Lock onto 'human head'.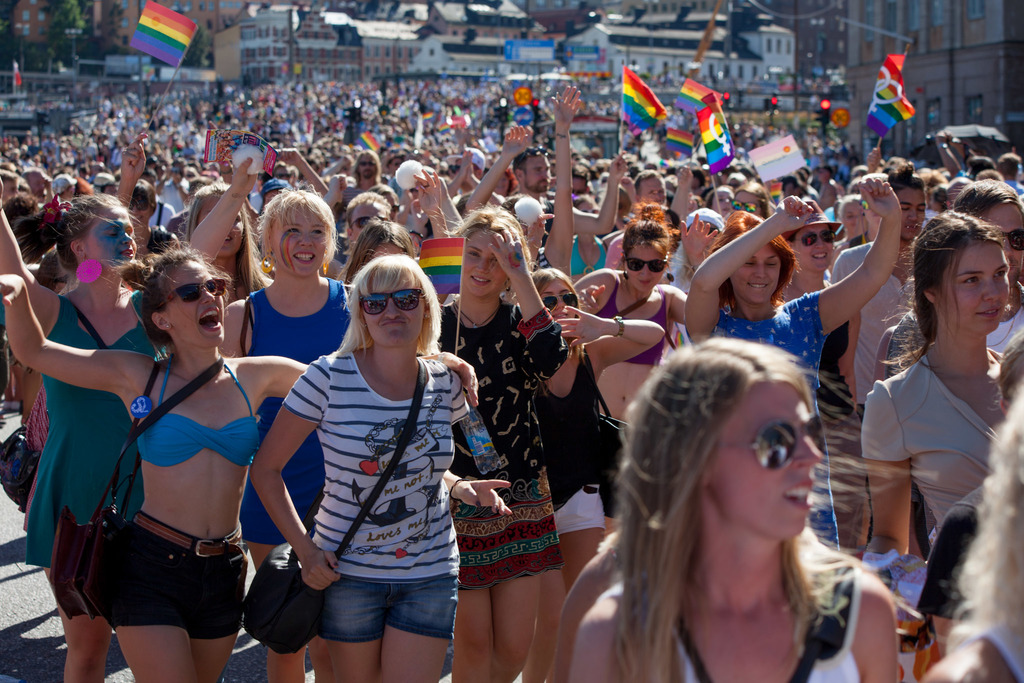
Locked: [x1=350, y1=251, x2=433, y2=350].
